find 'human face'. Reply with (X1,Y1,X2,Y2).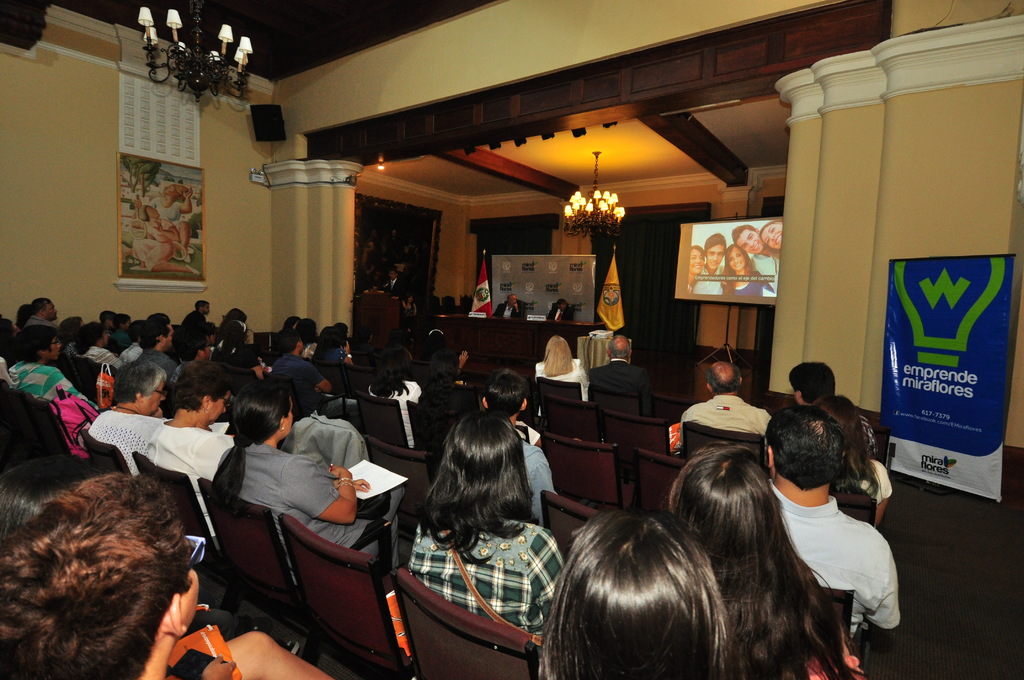
(509,295,518,307).
